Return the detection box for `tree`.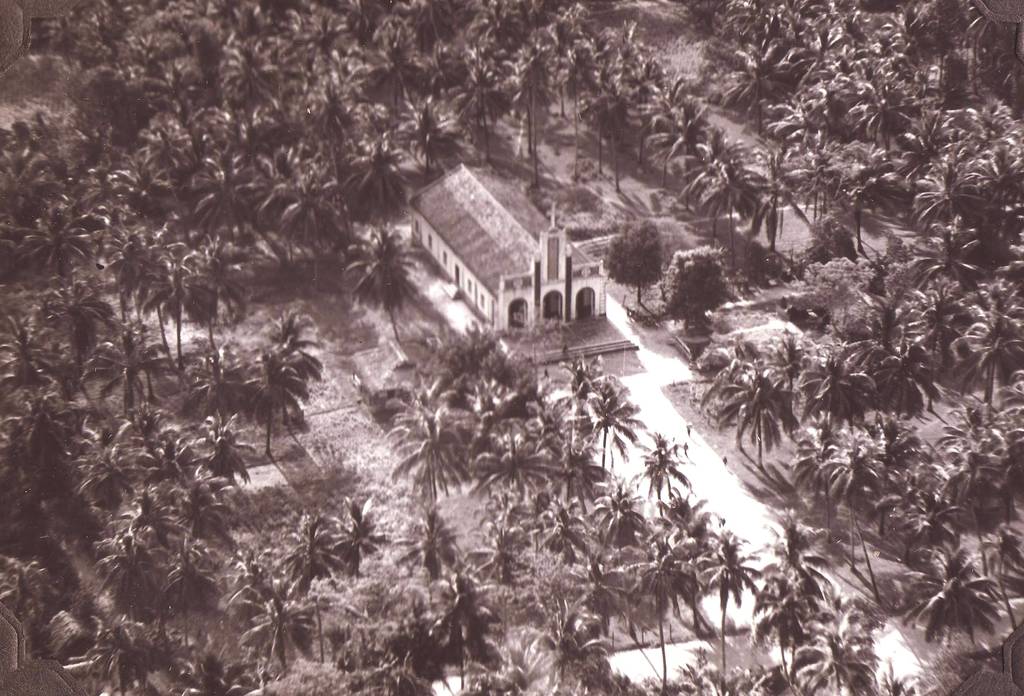
[x1=273, y1=502, x2=330, y2=599].
